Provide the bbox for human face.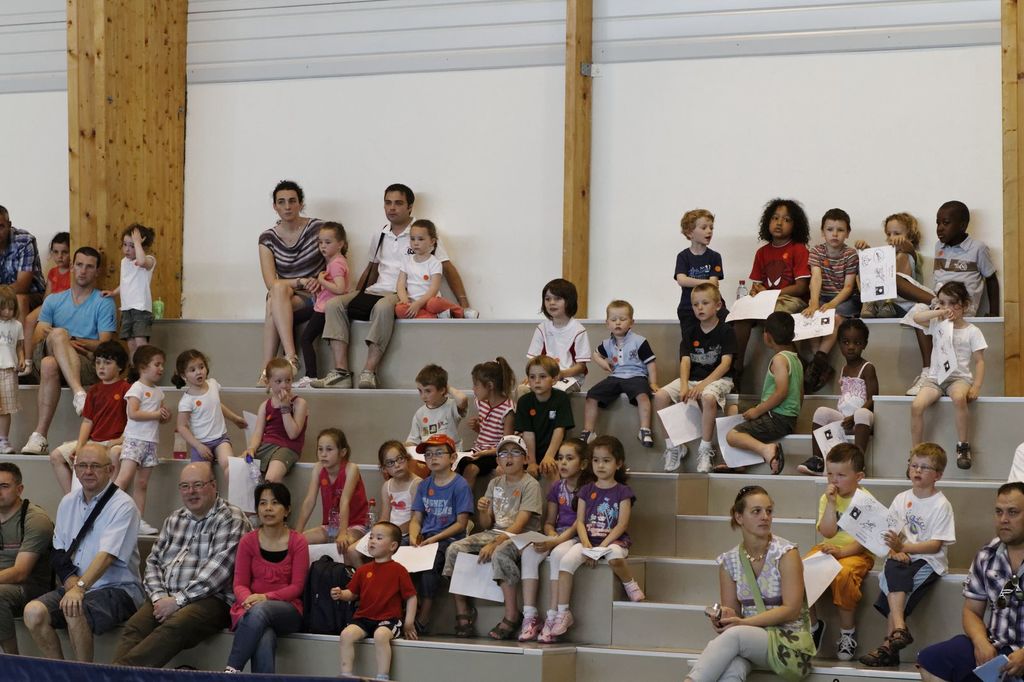
(936,210,956,245).
